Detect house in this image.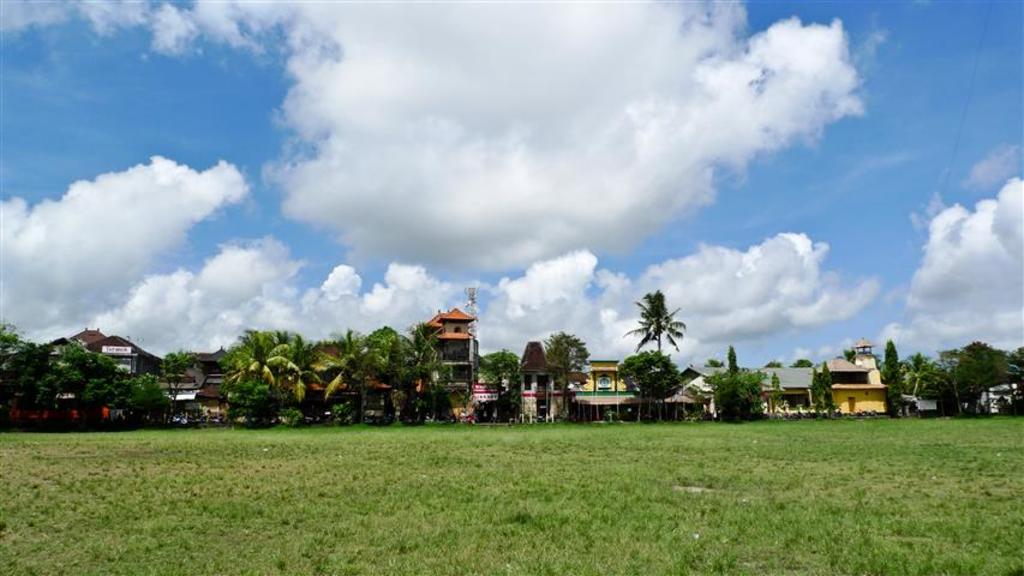
Detection: <box>478,335,586,419</box>.
